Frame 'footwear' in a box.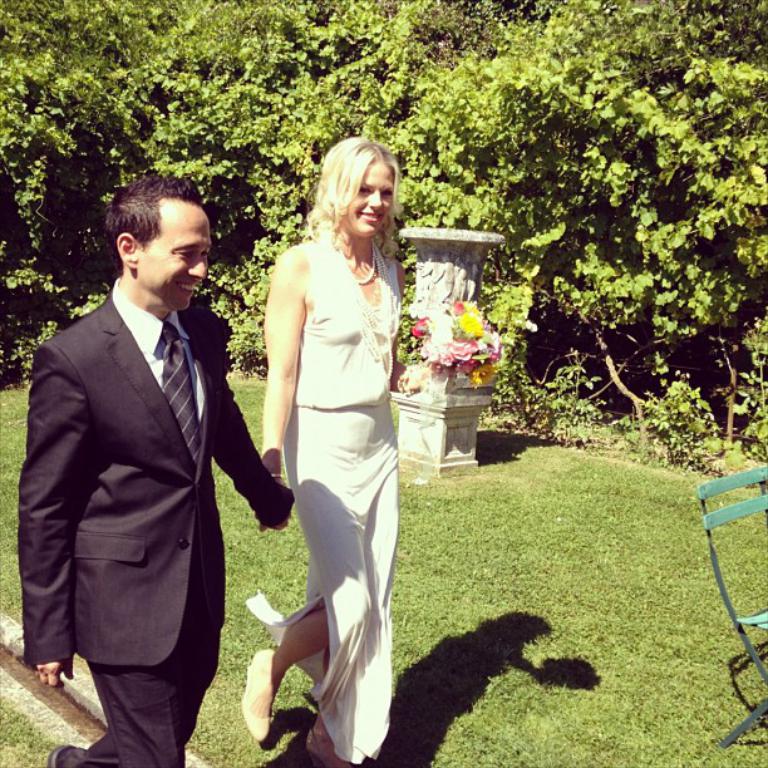
238,646,276,744.
